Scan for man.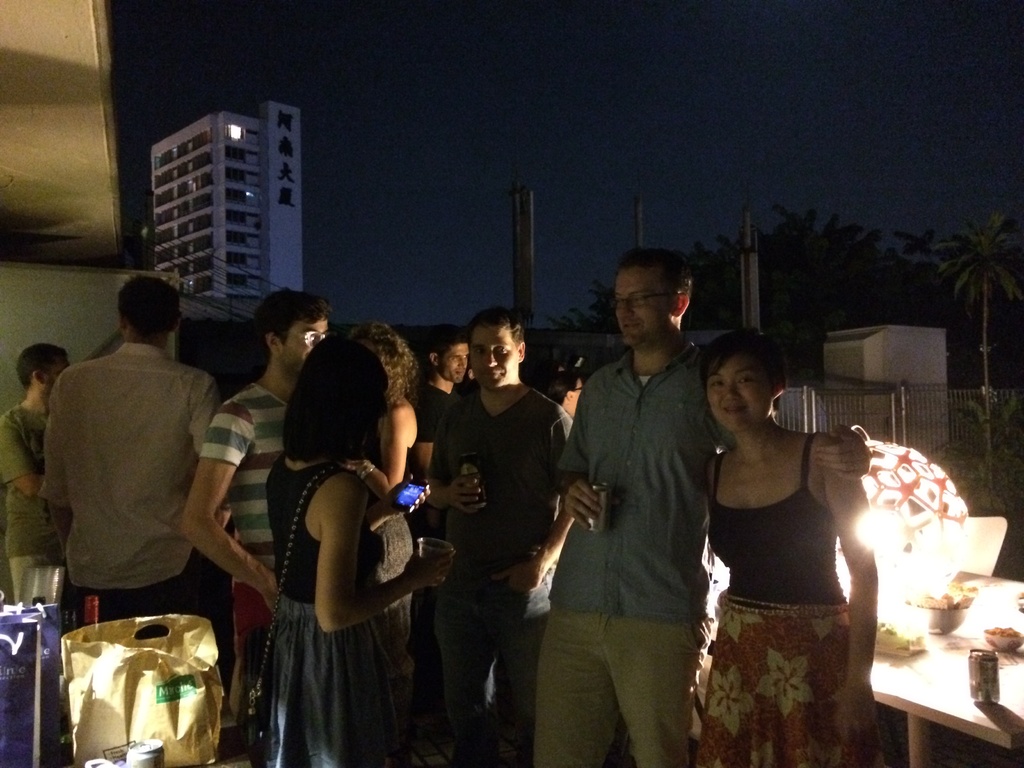
Scan result: bbox(408, 323, 472, 477).
